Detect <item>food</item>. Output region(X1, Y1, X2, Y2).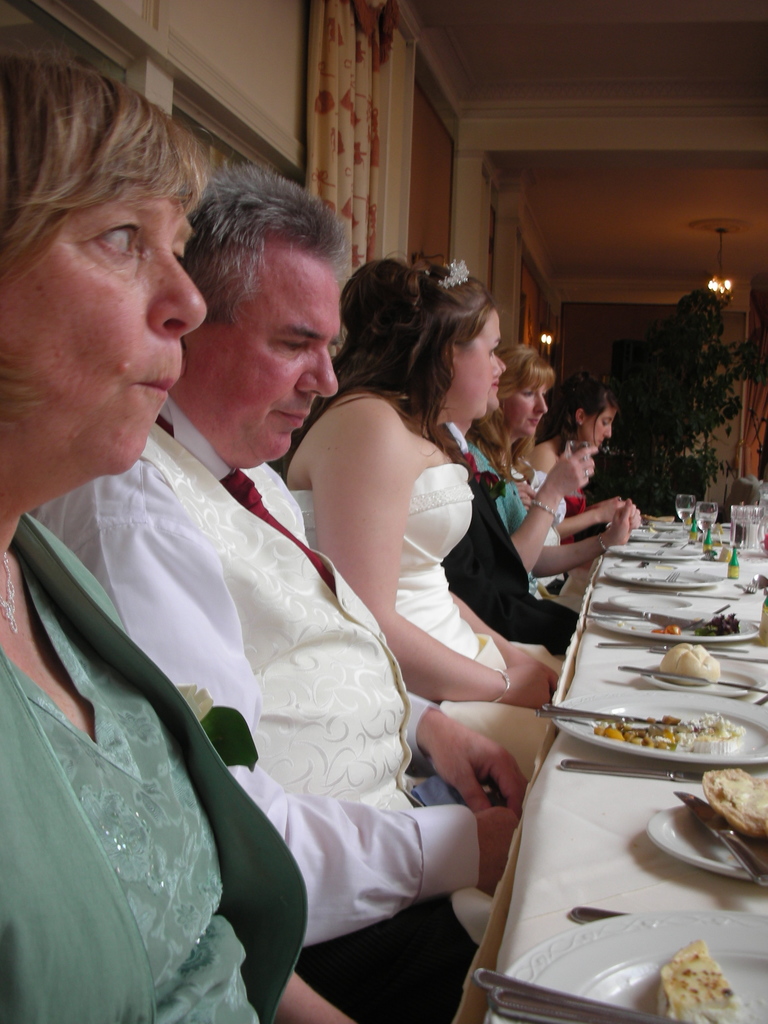
region(704, 772, 767, 838).
